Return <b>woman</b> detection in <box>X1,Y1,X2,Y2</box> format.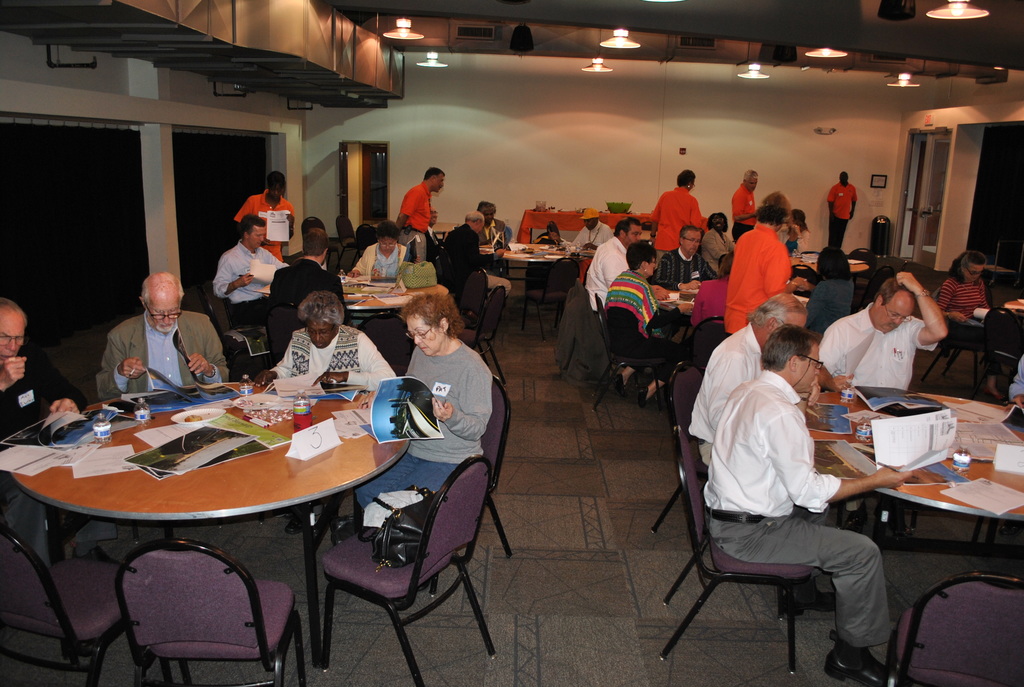
<box>253,292,394,544</box>.
